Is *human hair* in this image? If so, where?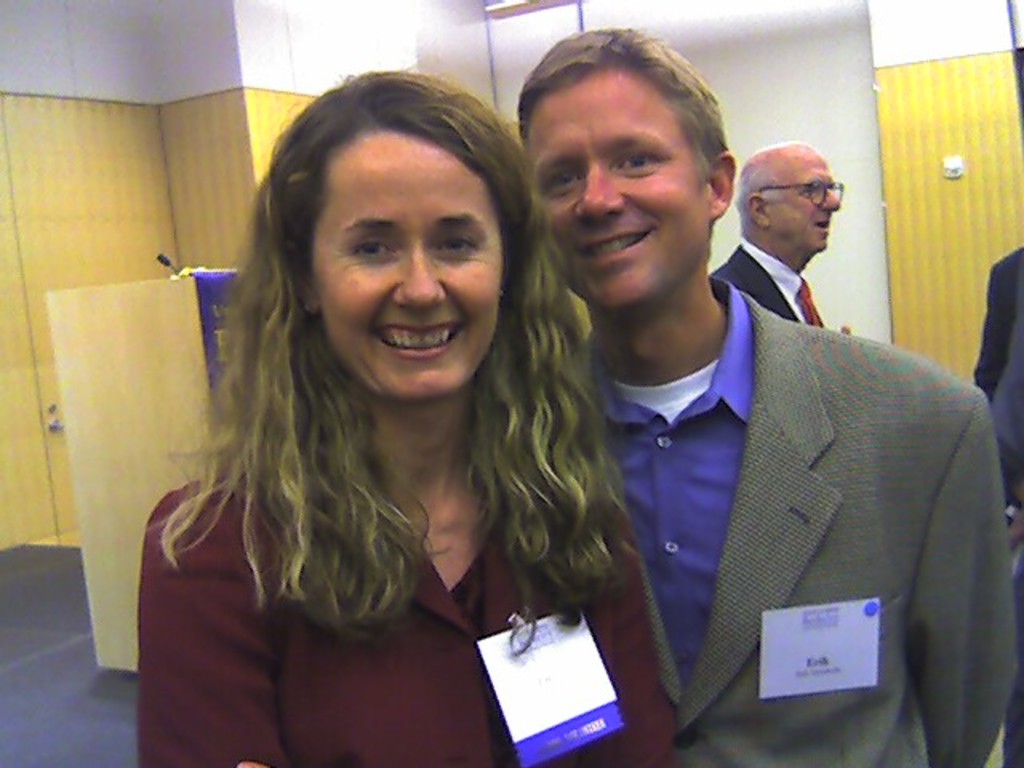
Yes, at [179,67,574,701].
